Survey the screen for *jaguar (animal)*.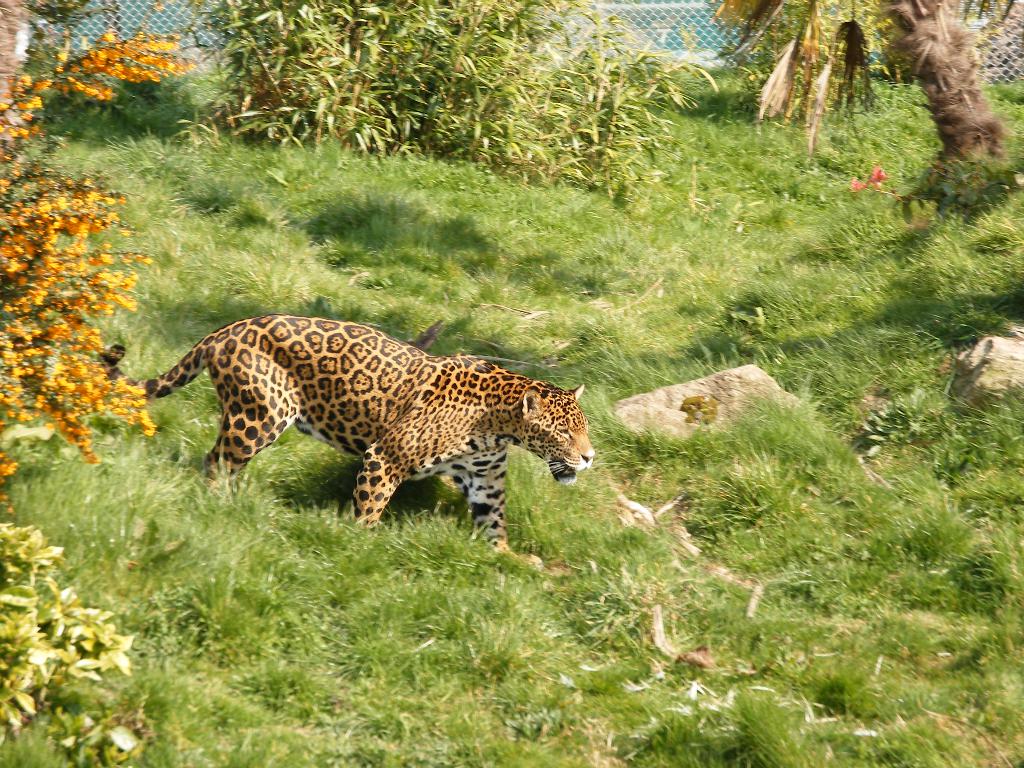
Survey found: 92 311 595 579.
